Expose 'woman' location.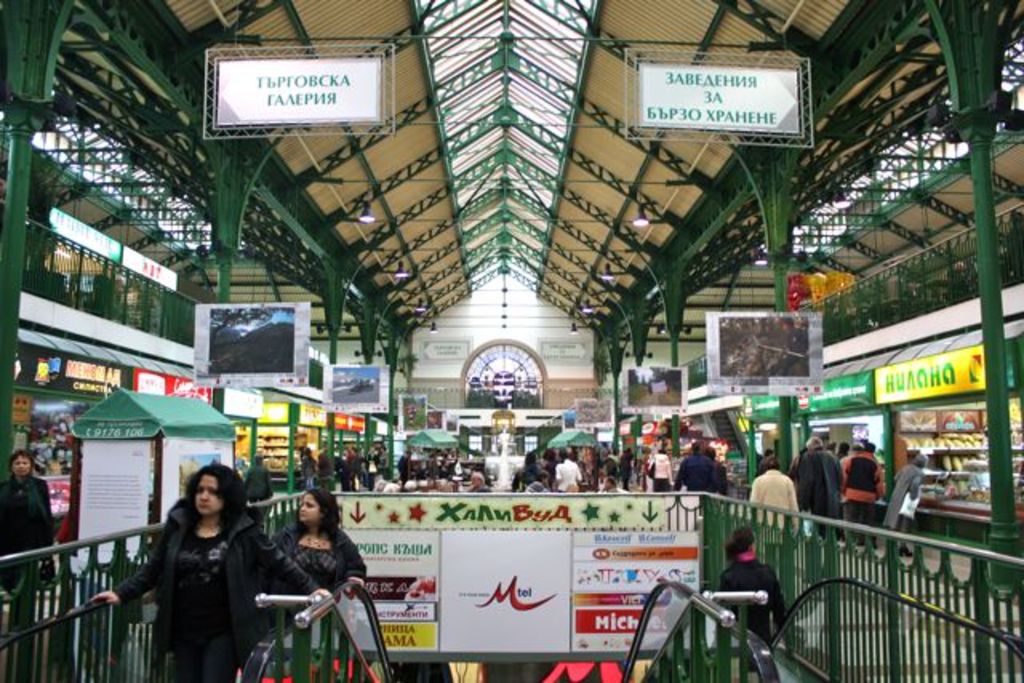
Exposed at 277,486,365,605.
